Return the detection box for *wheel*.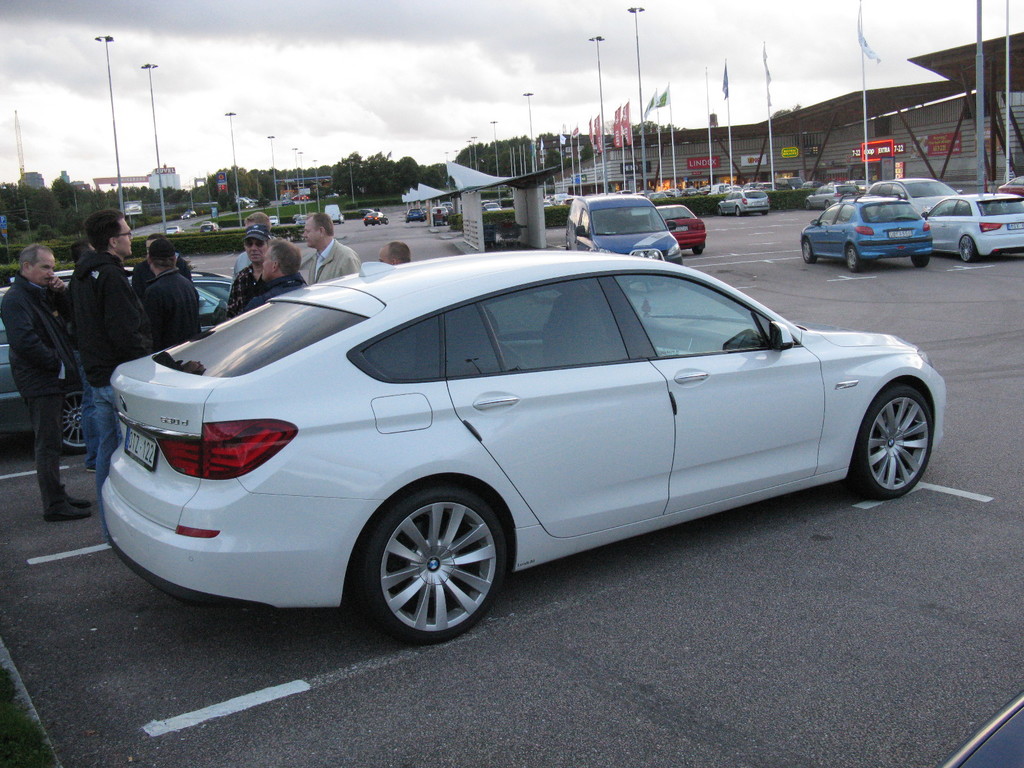
821:200:831:209.
